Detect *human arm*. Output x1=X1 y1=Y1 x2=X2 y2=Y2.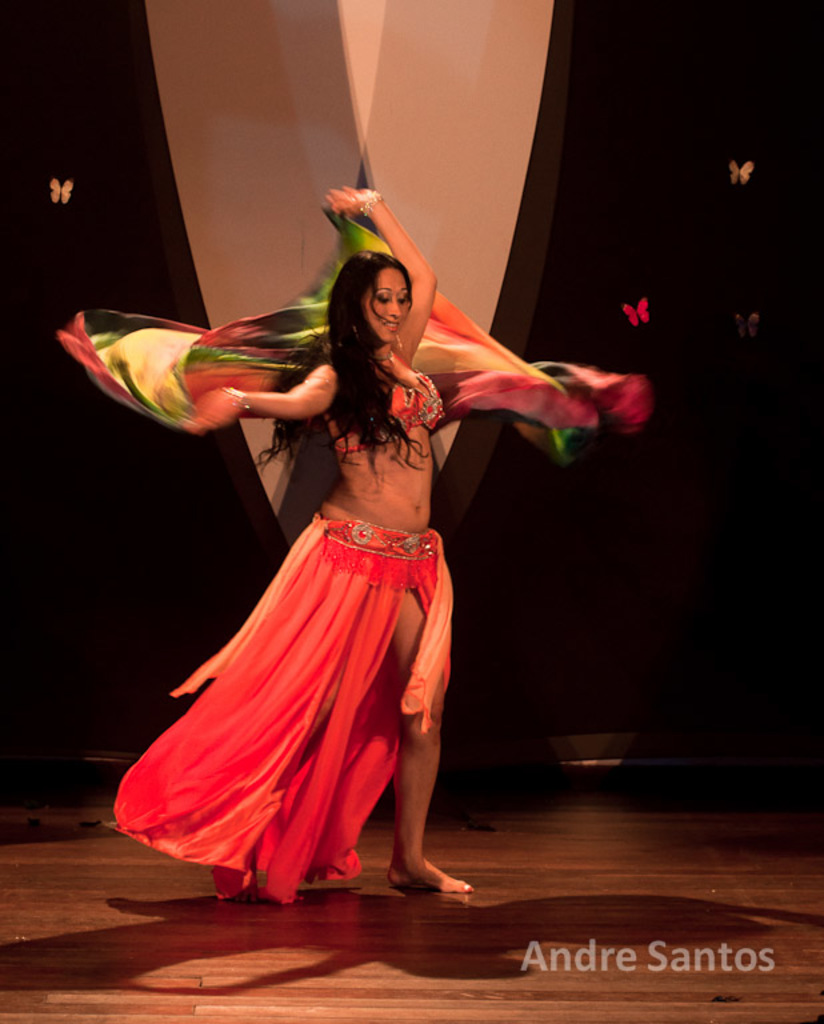
x1=365 y1=188 x2=461 y2=316.
